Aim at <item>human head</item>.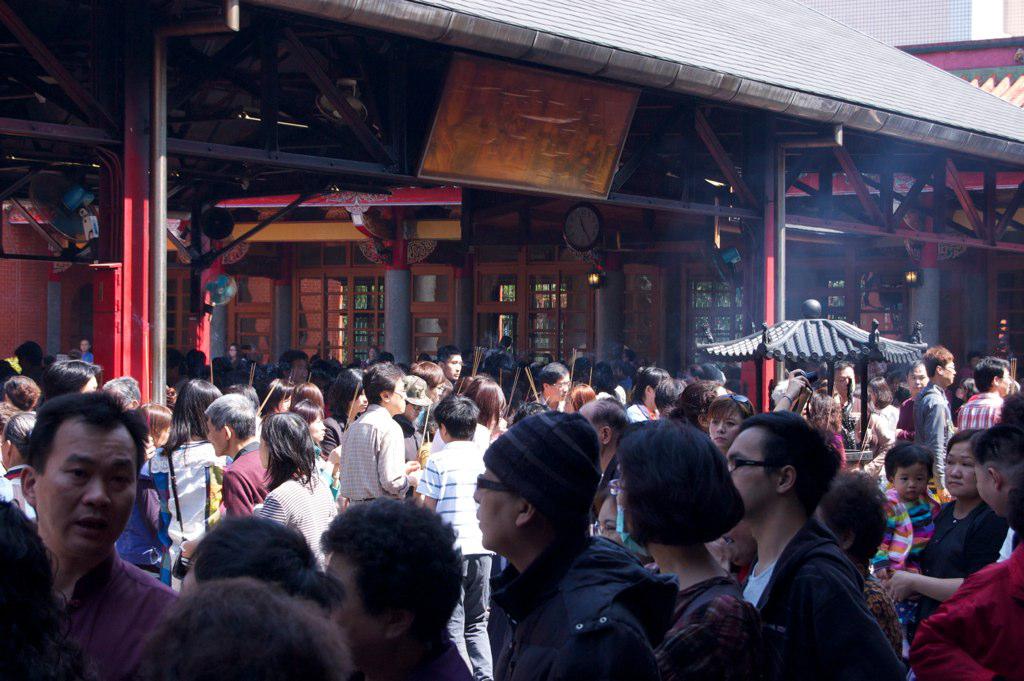
Aimed at (x1=5, y1=398, x2=141, y2=581).
